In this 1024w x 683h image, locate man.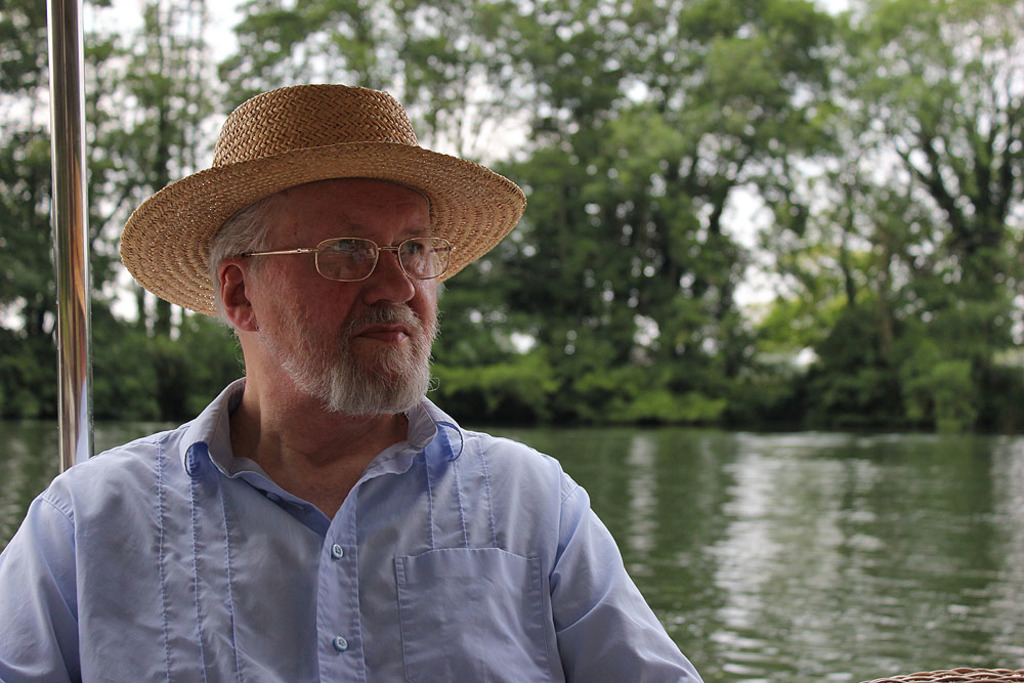
Bounding box: crop(0, 82, 730, 670).
